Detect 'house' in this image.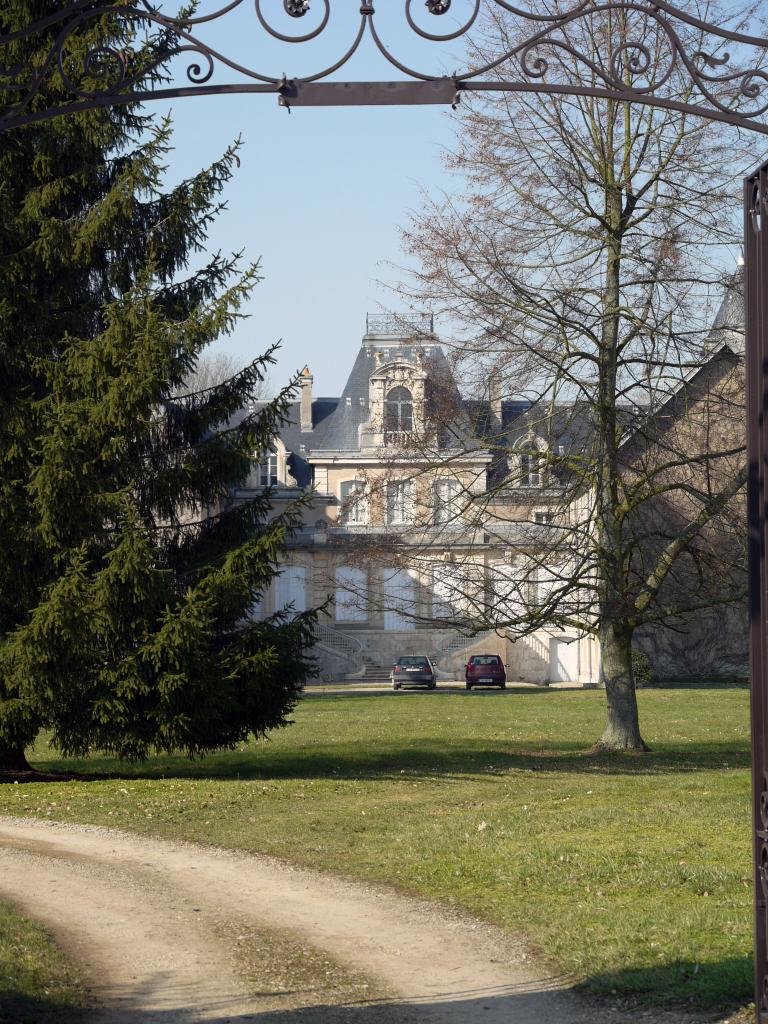
Detection: 186,311,653,706.
